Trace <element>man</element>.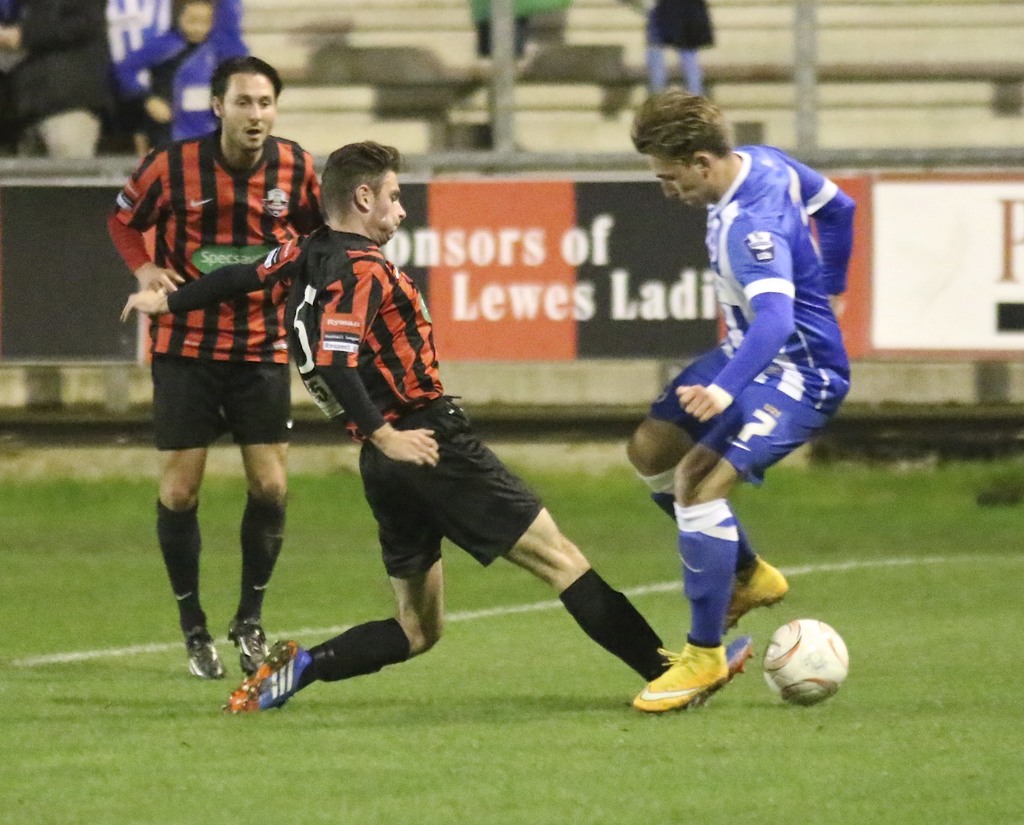
Traced to 627:80:859:720.
